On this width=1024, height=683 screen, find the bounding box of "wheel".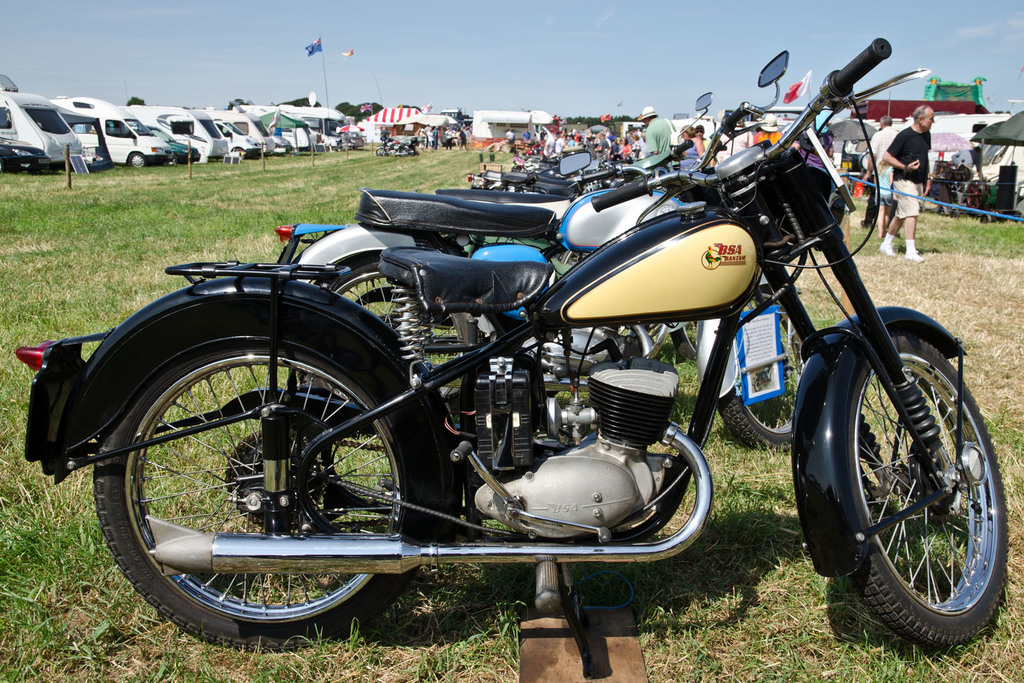
Bounding box: box=[399, 145, 410, 160].
